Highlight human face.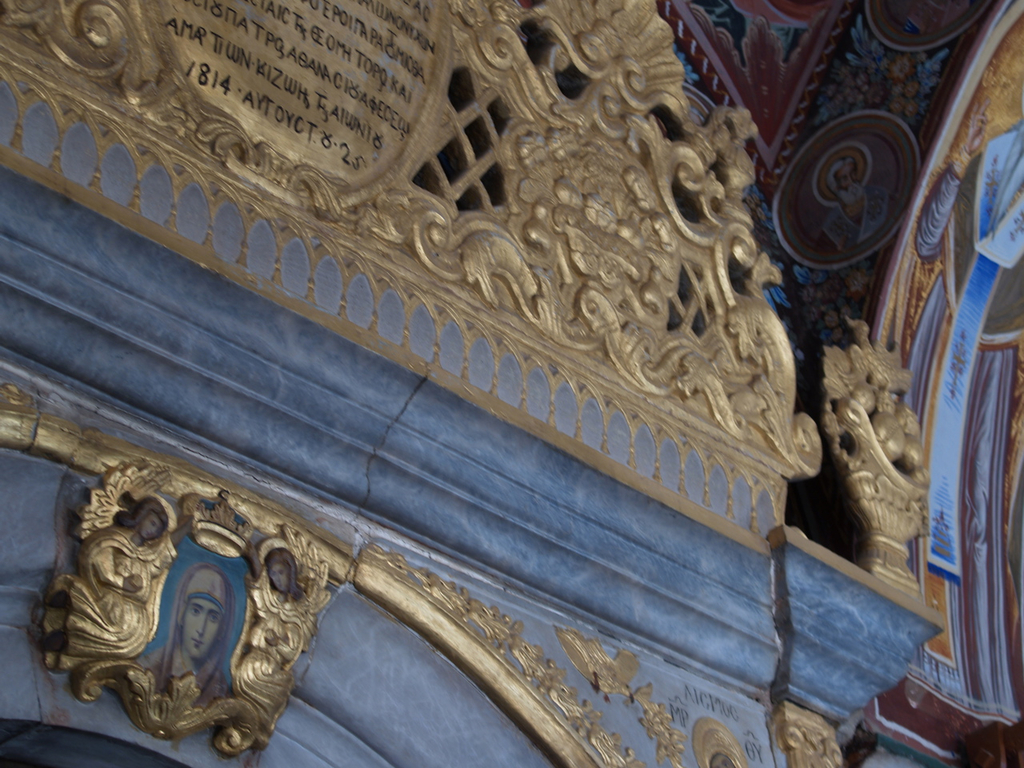
Highlighted region: x1=187 y1=594 x2=219 y2=654.
